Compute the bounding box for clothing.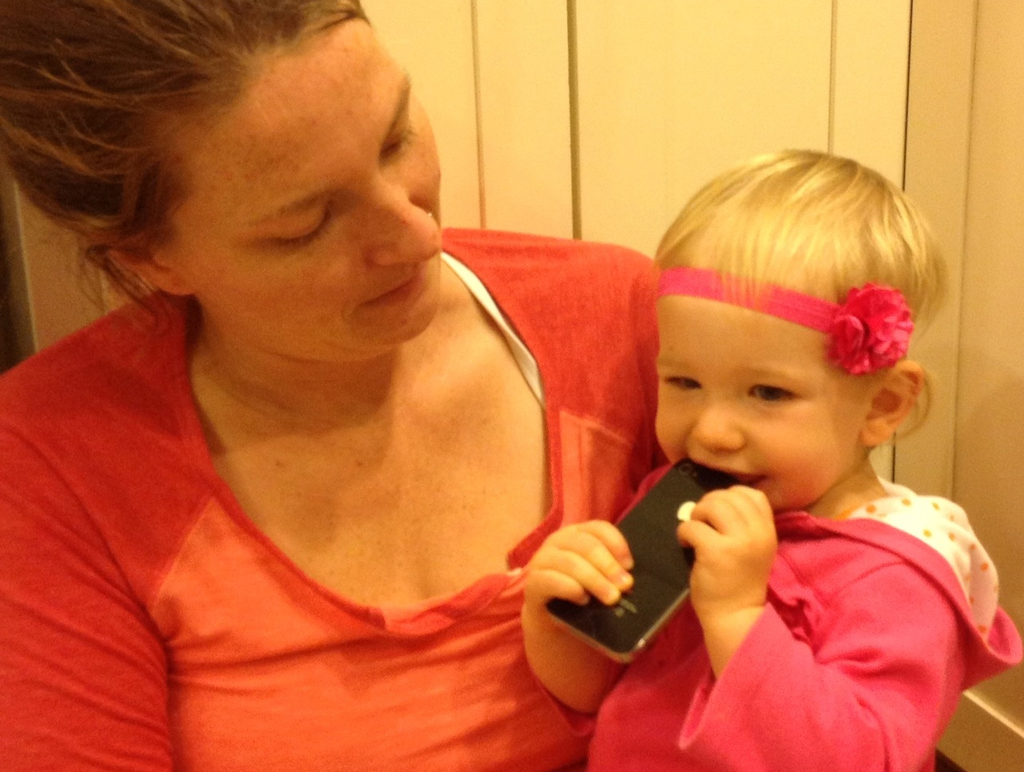
box(0, 228, 666, 771).
